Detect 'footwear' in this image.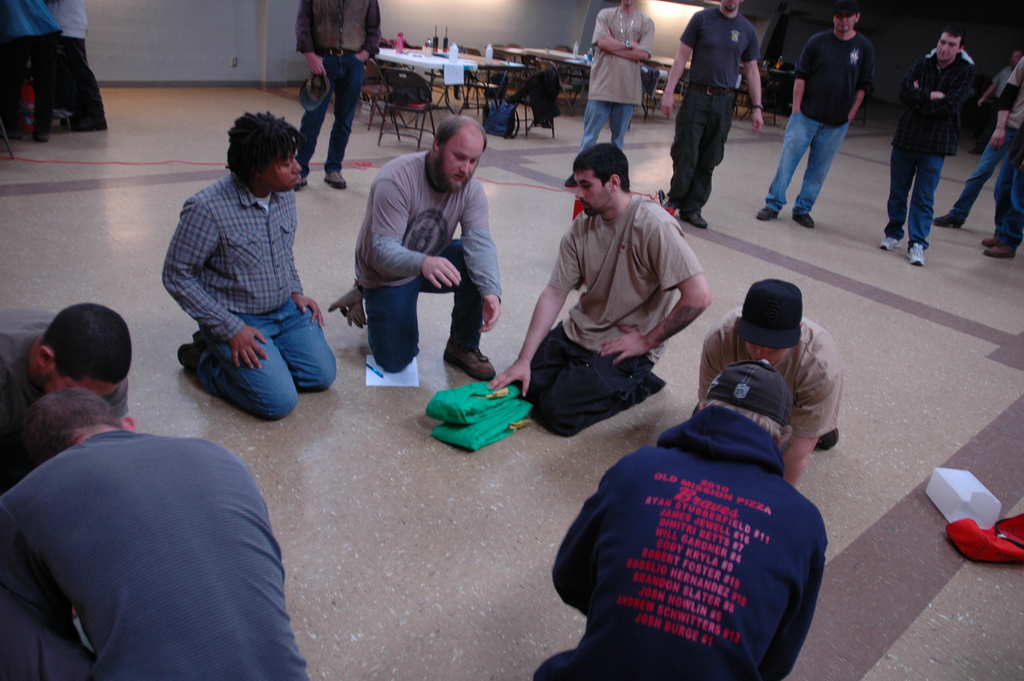
Detection: Rect(678, 208, 710, 229).
